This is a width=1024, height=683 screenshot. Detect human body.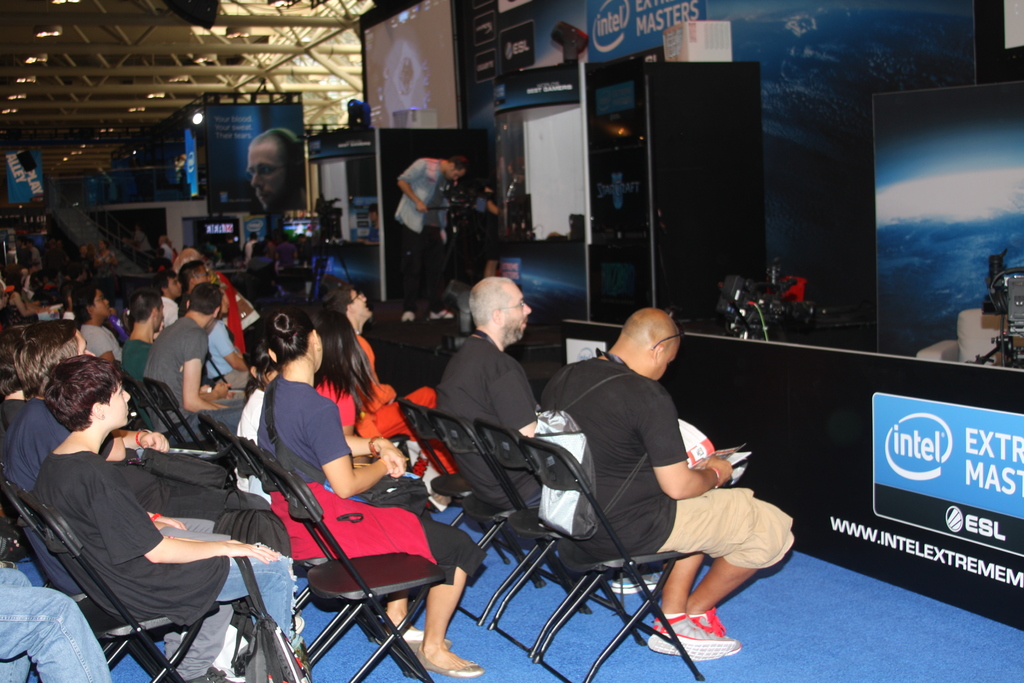
locate(253, 245, 273, 261).
